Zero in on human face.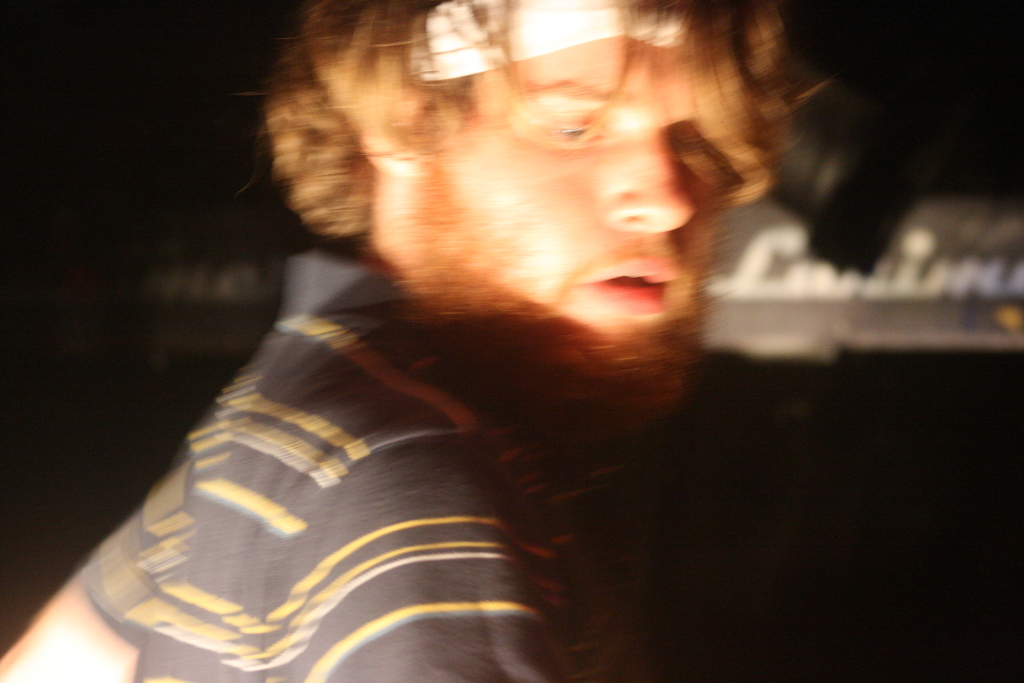
Zeroed in: [454, 32, 723, 395].
